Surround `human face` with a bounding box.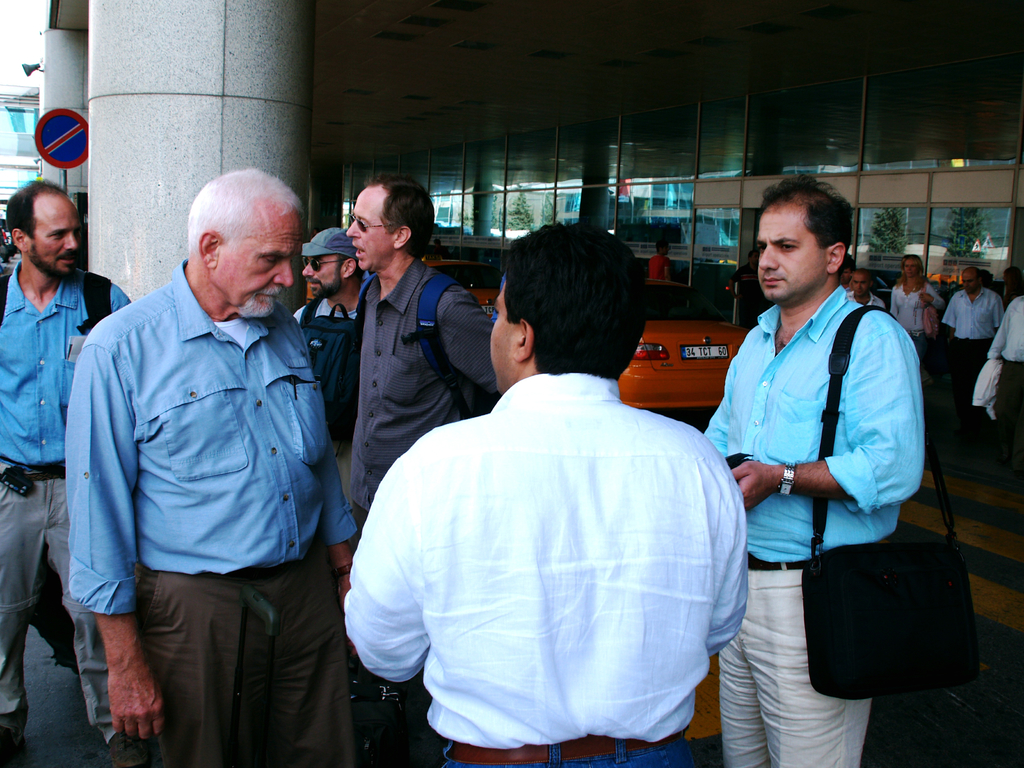
{"x1": 218, "y1": 213, "x2": 301, "y2": 322}.
